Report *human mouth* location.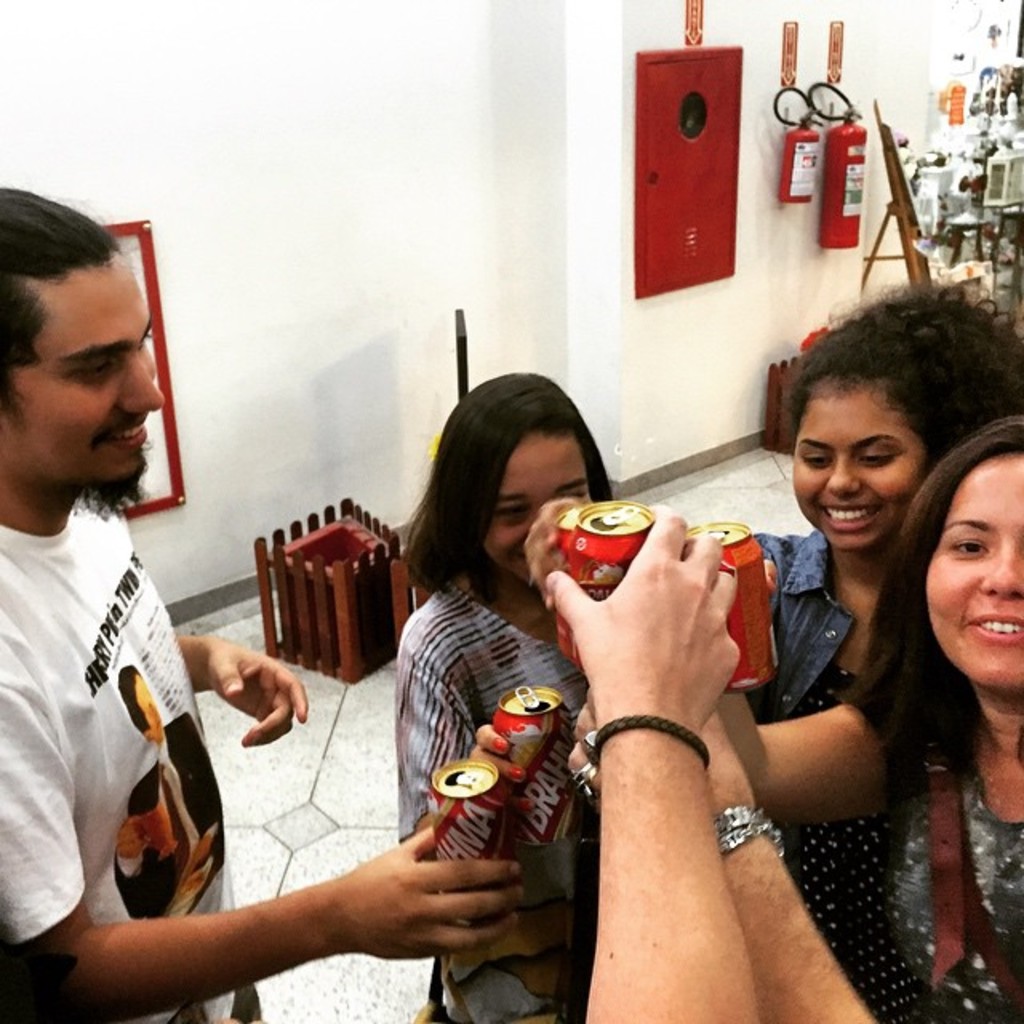
Report: (963,613,1022,648).
